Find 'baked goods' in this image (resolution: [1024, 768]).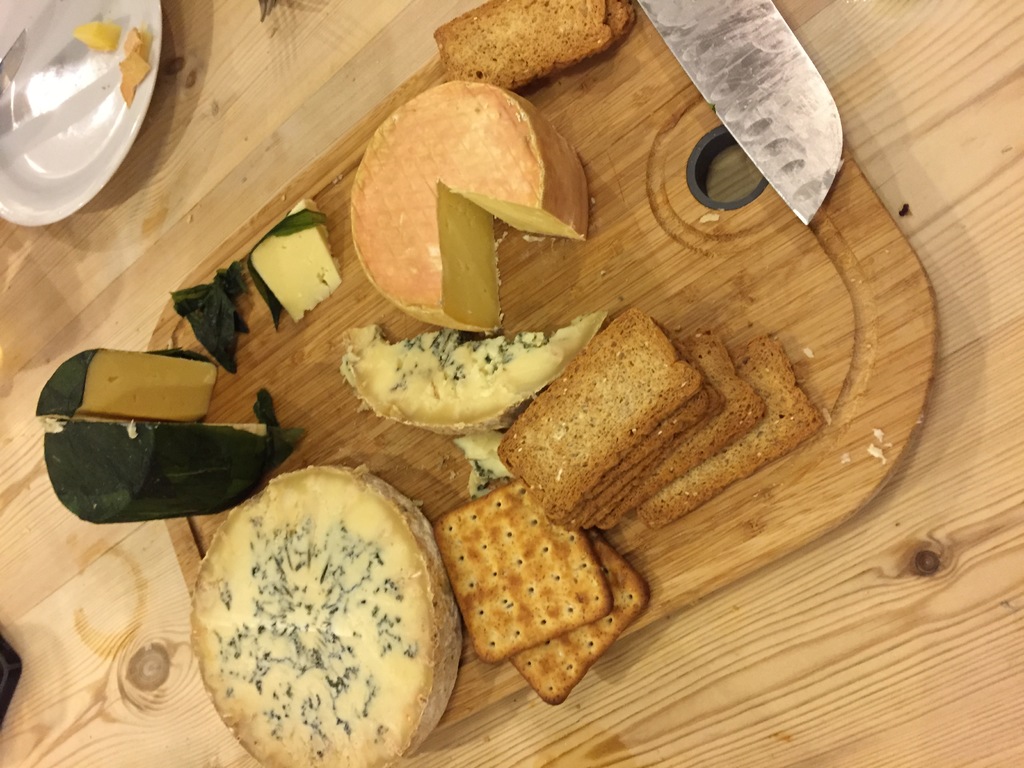
crop(246, 198, 350, 323).
